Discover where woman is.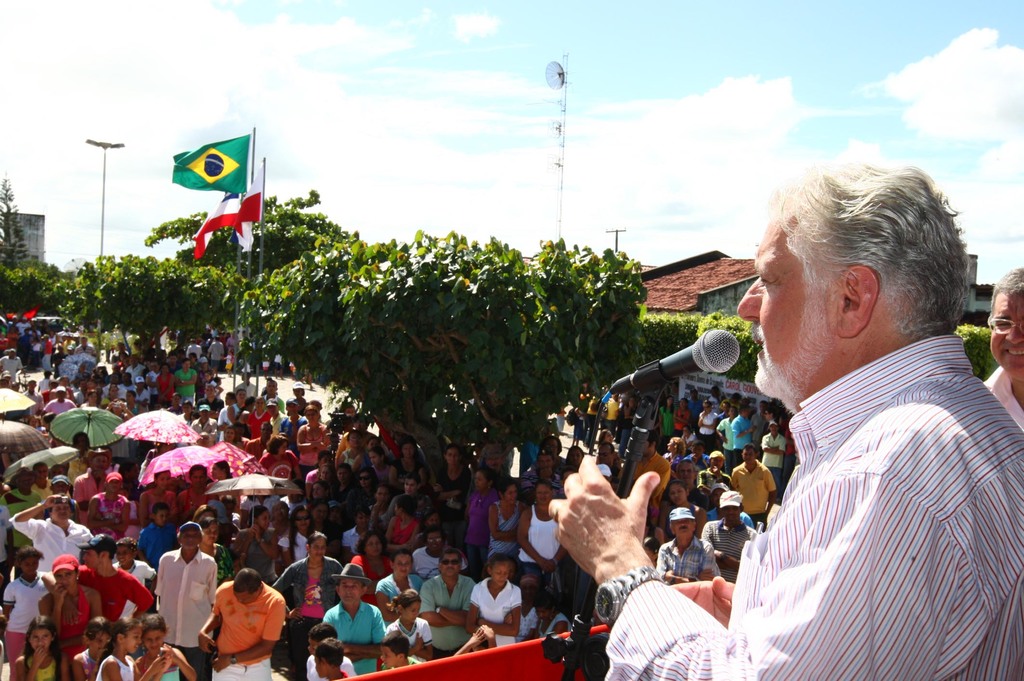
Discovered at bbox(259, 435, 298, 482).
